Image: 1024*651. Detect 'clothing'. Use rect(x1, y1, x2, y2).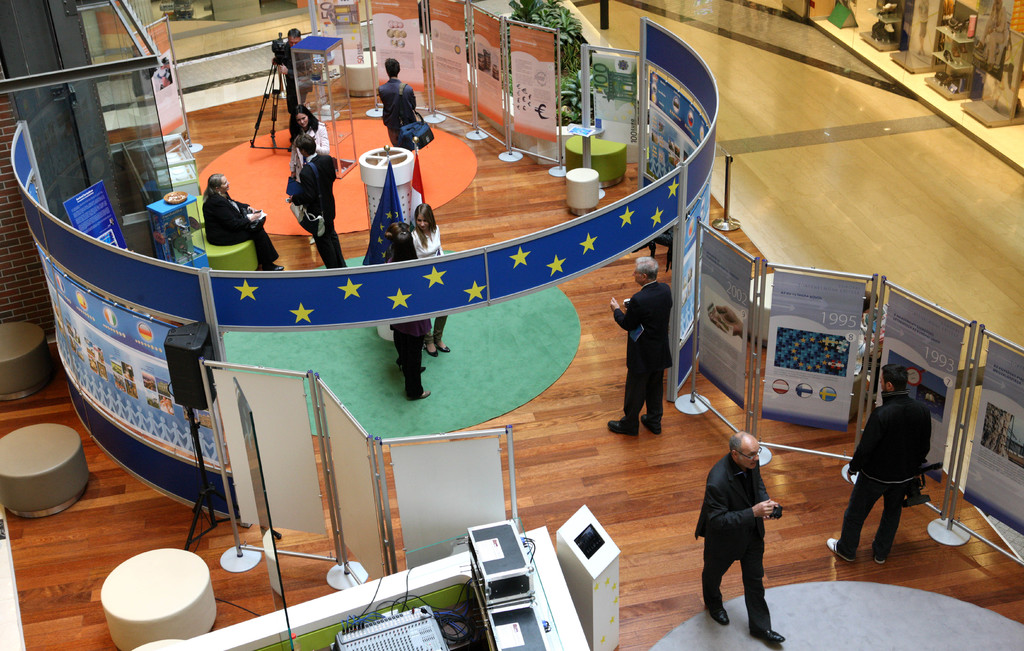
rect(610, 278, 677, 417).
